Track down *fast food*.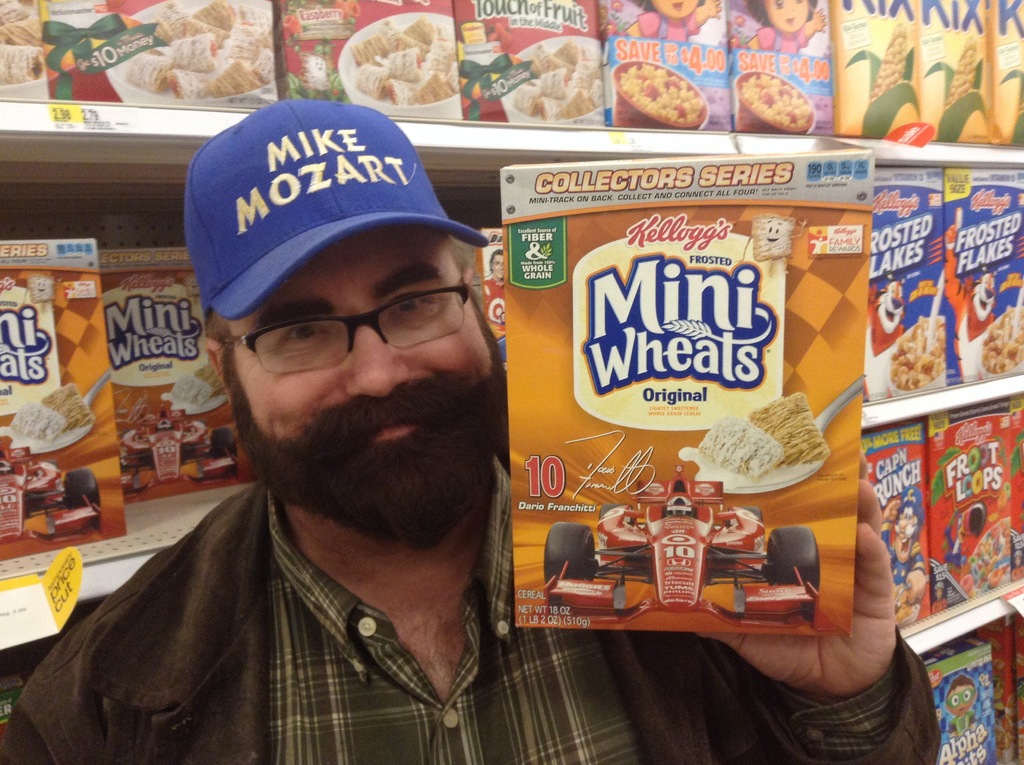
Tracked to (left=332, top=21, right=478, bottom=107).
